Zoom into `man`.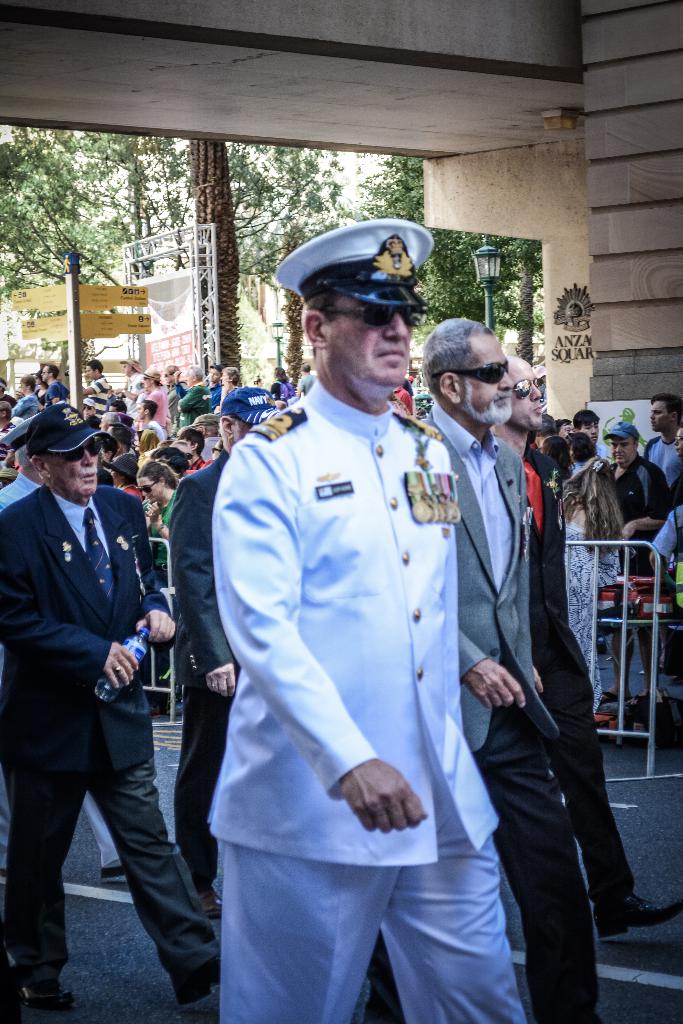
Zoom target: {"left": 197, "top": 364, "right": 218, "bottom": 394}.
